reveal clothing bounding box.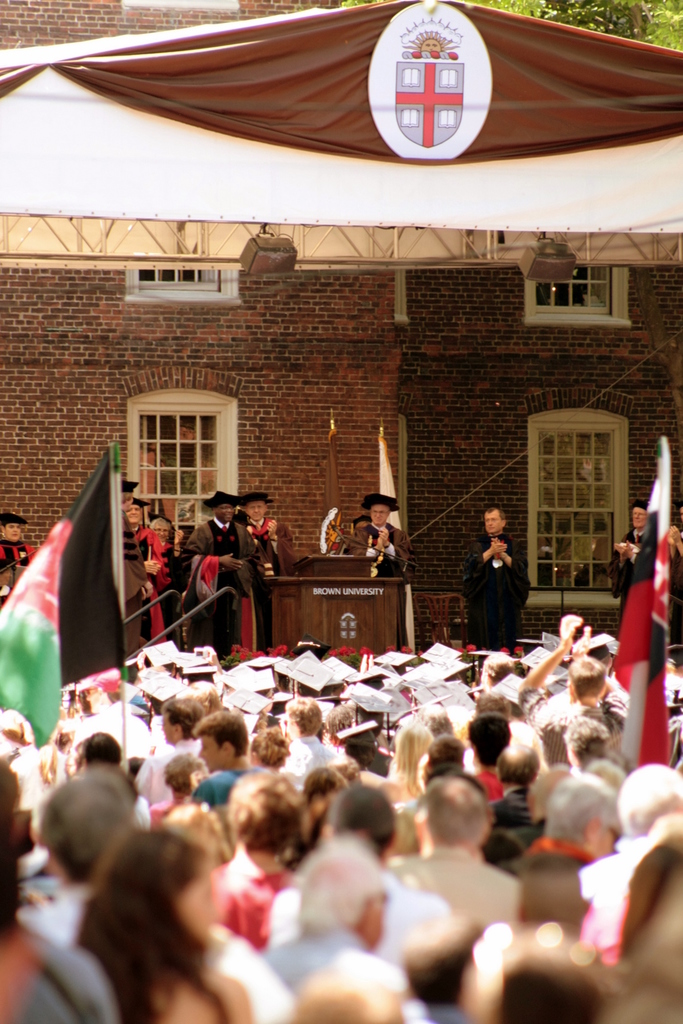
Revealed: box(460, 515, 536, 639).
